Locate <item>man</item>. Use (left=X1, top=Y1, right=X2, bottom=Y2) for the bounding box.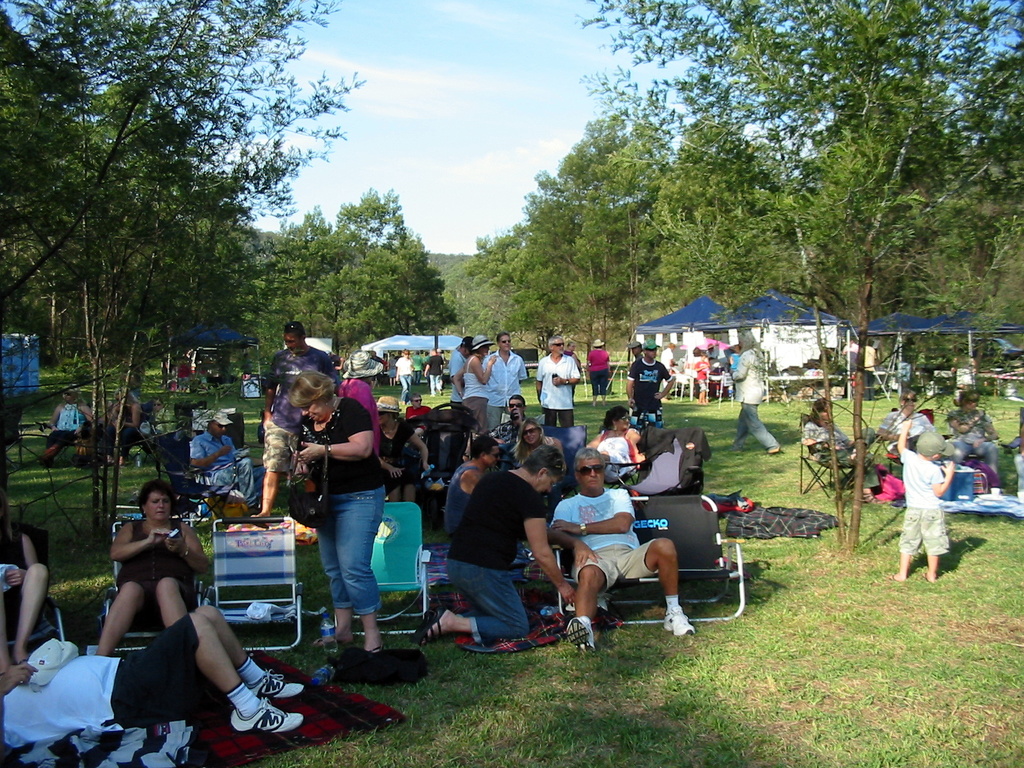
(left=447, top=338, right=473, bottom=412).
